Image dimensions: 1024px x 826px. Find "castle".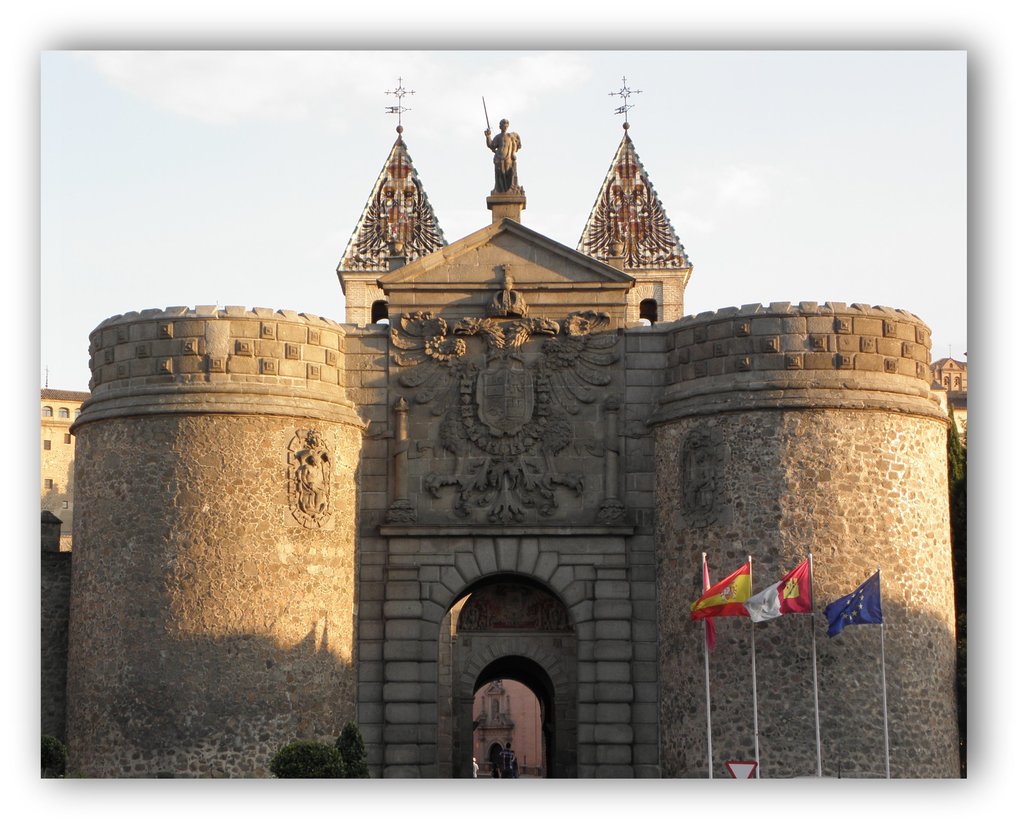
89 51 990 803.
